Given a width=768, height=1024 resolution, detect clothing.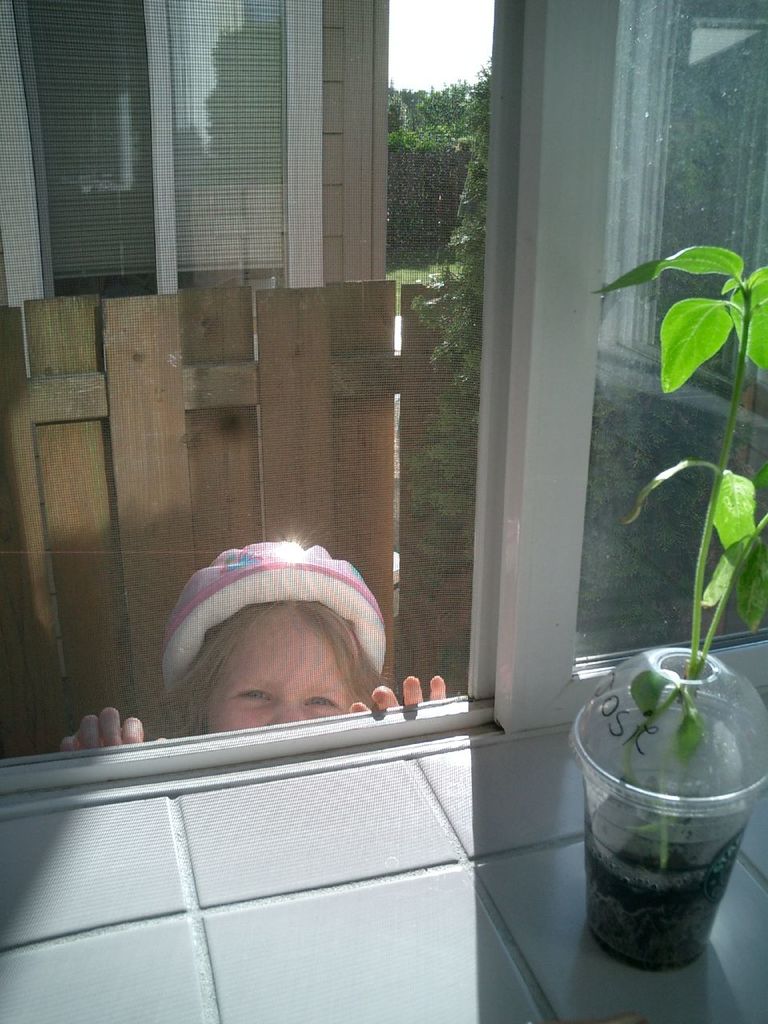
bbox(175, 532, 394, 678).
